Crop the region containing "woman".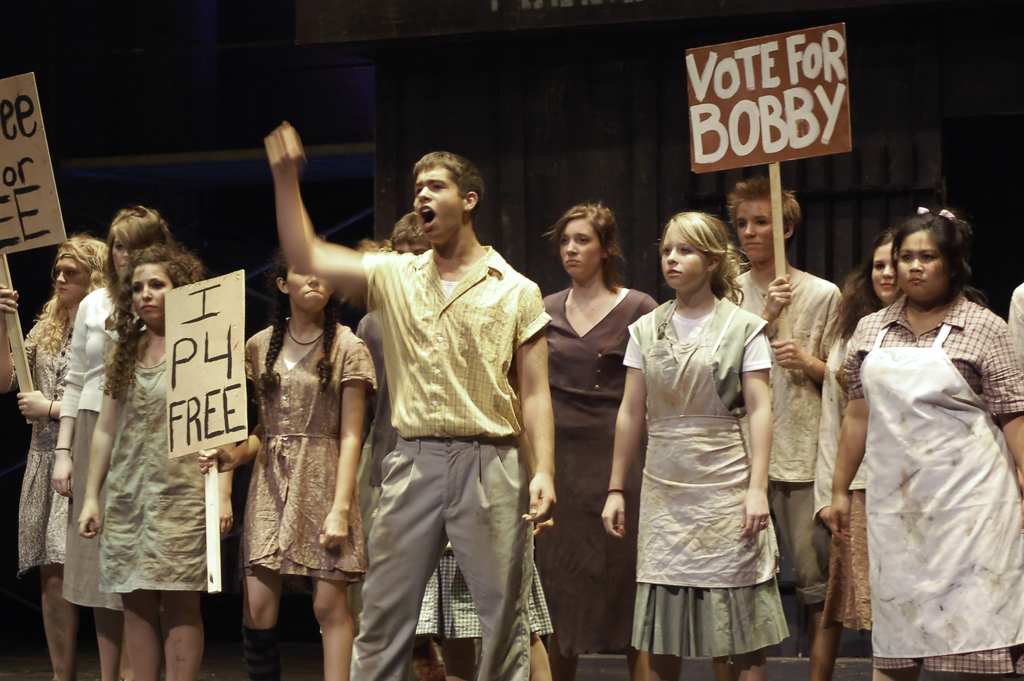
Crop region: l=806, t=229, r=905, b=680.
